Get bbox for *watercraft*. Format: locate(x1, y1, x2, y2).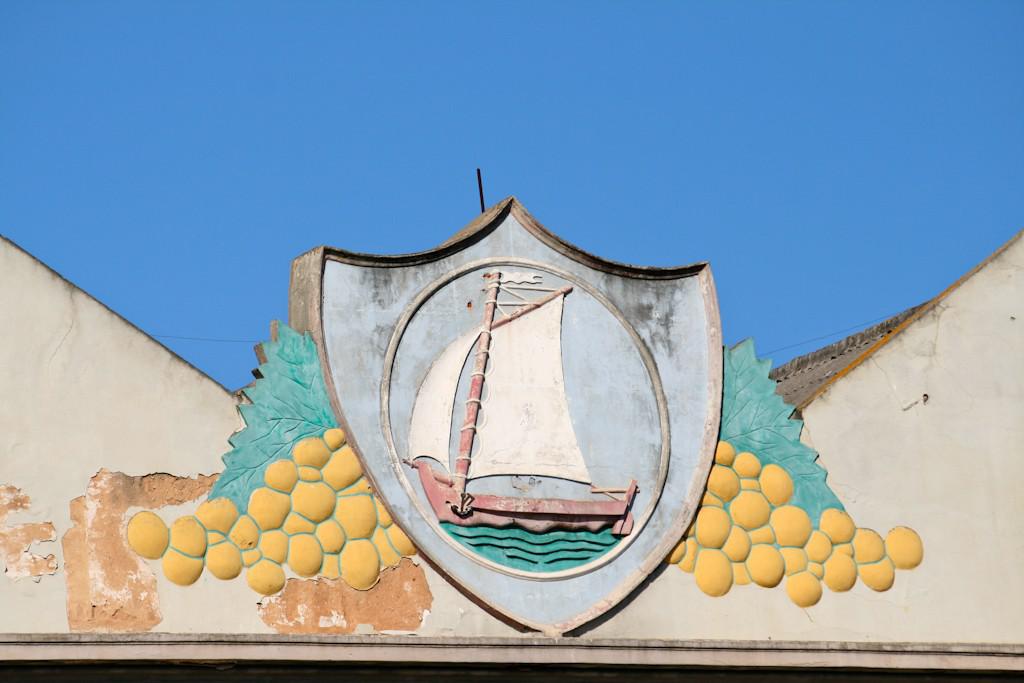
locate(403, 271, 642, 540).
